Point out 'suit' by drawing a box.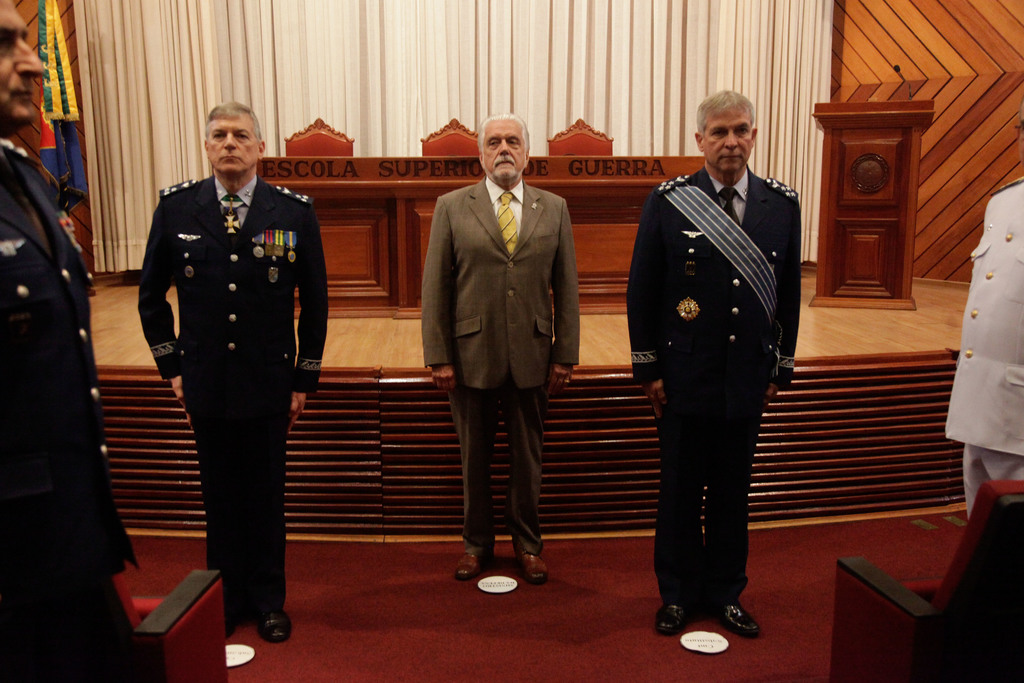
left=424, top=127, right=575, bottom=572.
